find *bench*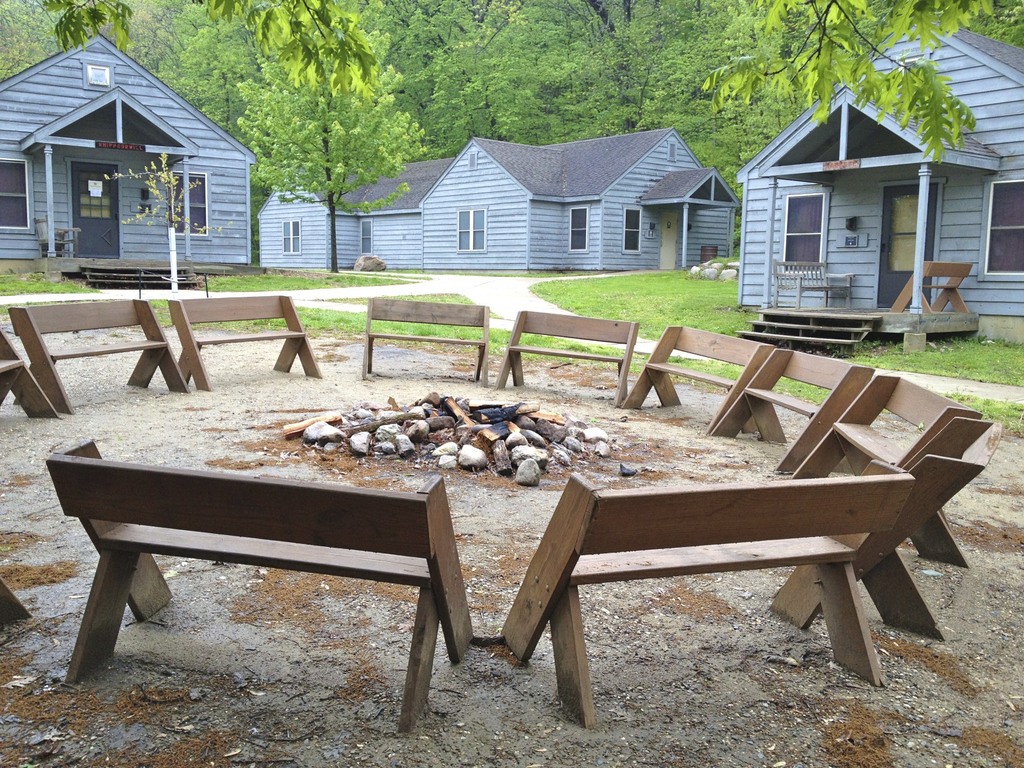
792, 371, 985, 479
